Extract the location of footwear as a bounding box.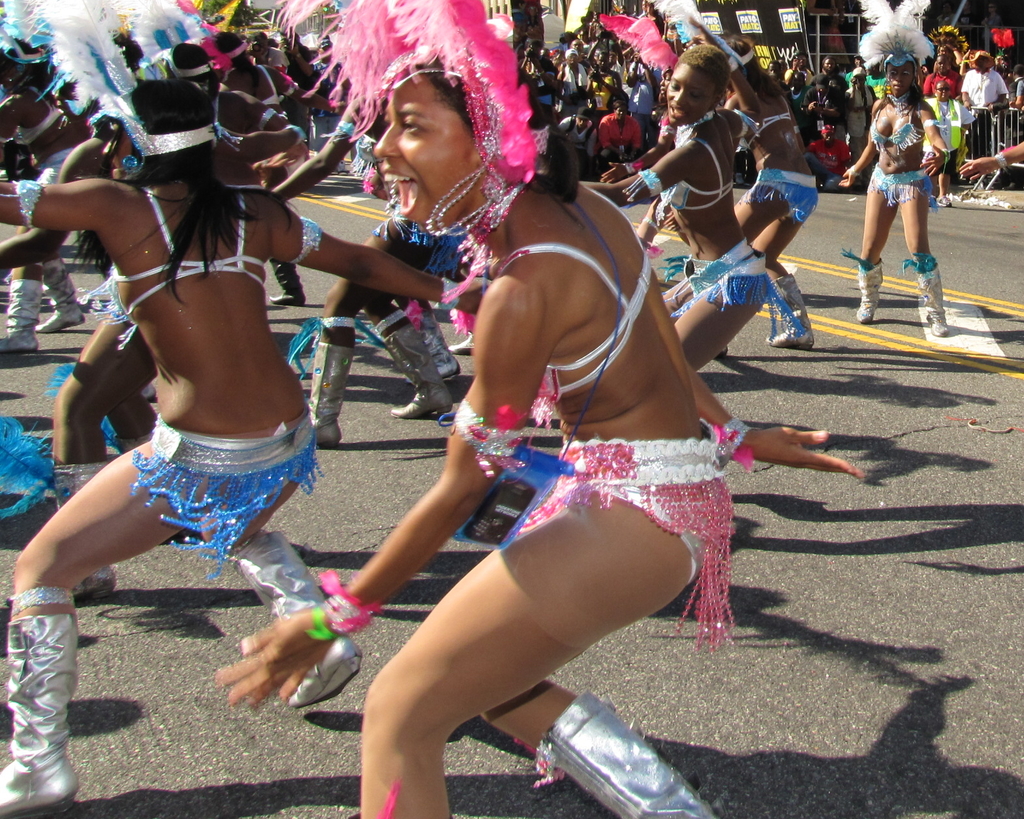
762/271/815/347.
